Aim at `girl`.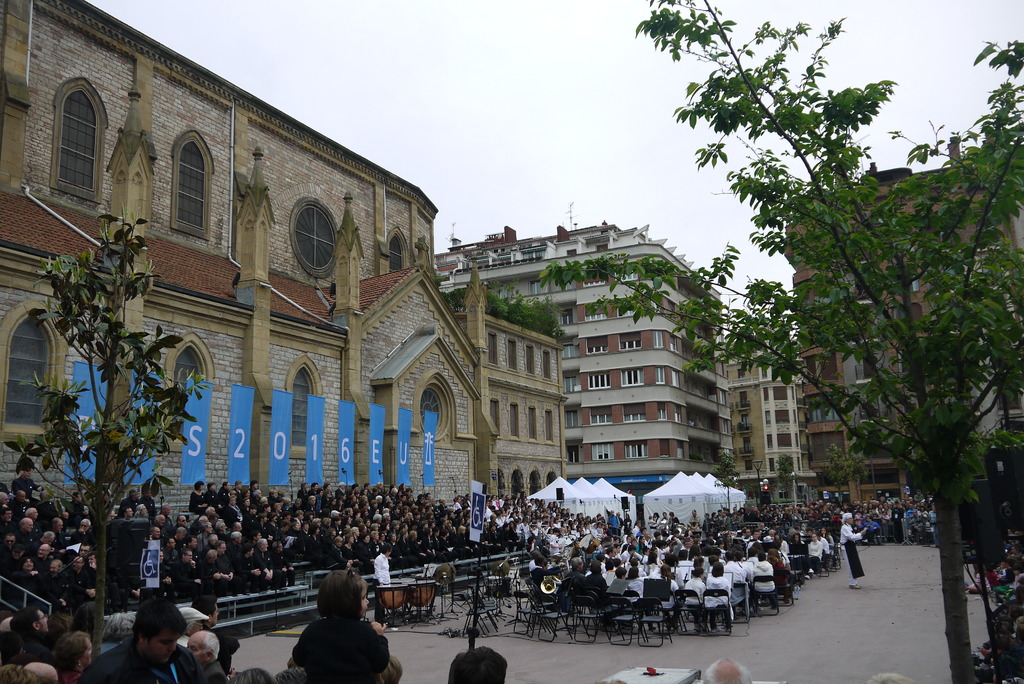
Aimed at <bbox>723, 533, 736, 546</bbox>.
